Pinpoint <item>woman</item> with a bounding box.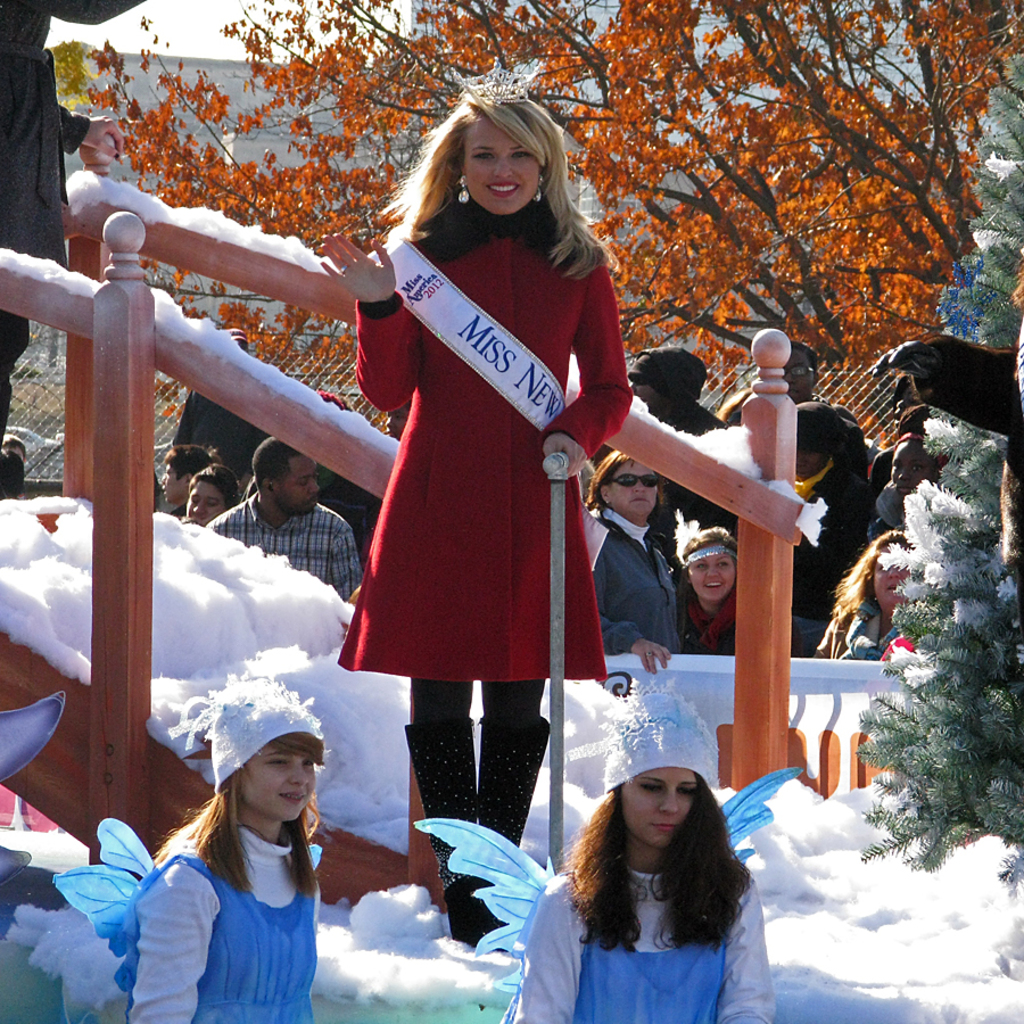
(left=413, top=676, right=806, bottom=1023).
